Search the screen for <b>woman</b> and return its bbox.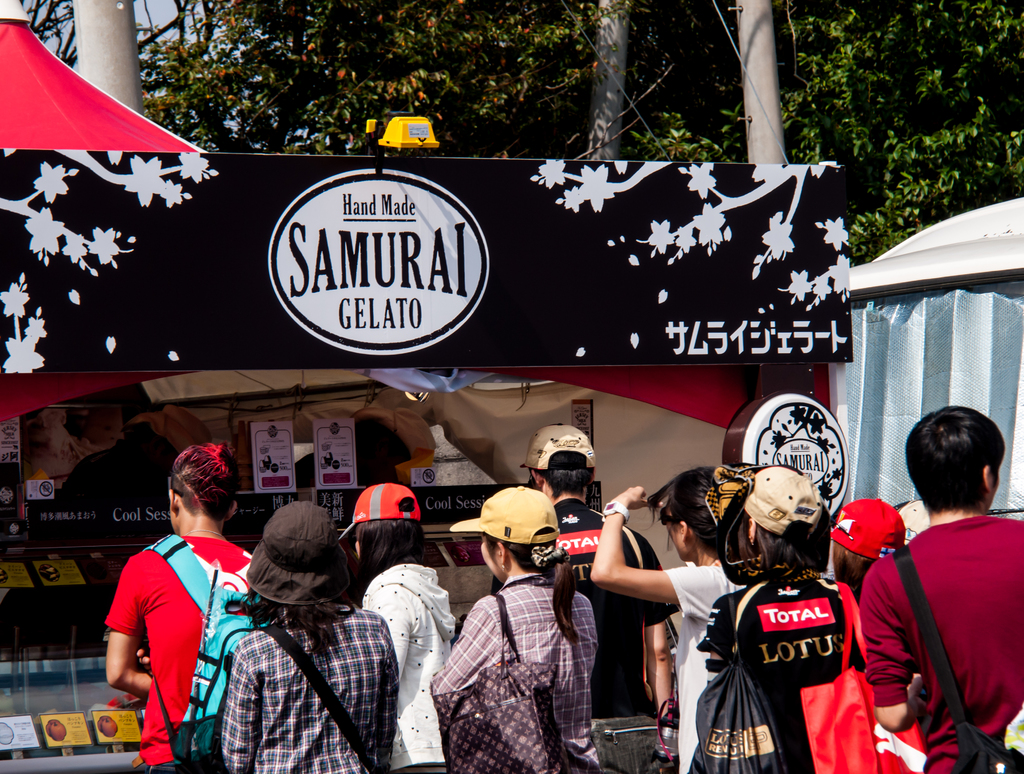
Found: 584, 460, 749, 773.
